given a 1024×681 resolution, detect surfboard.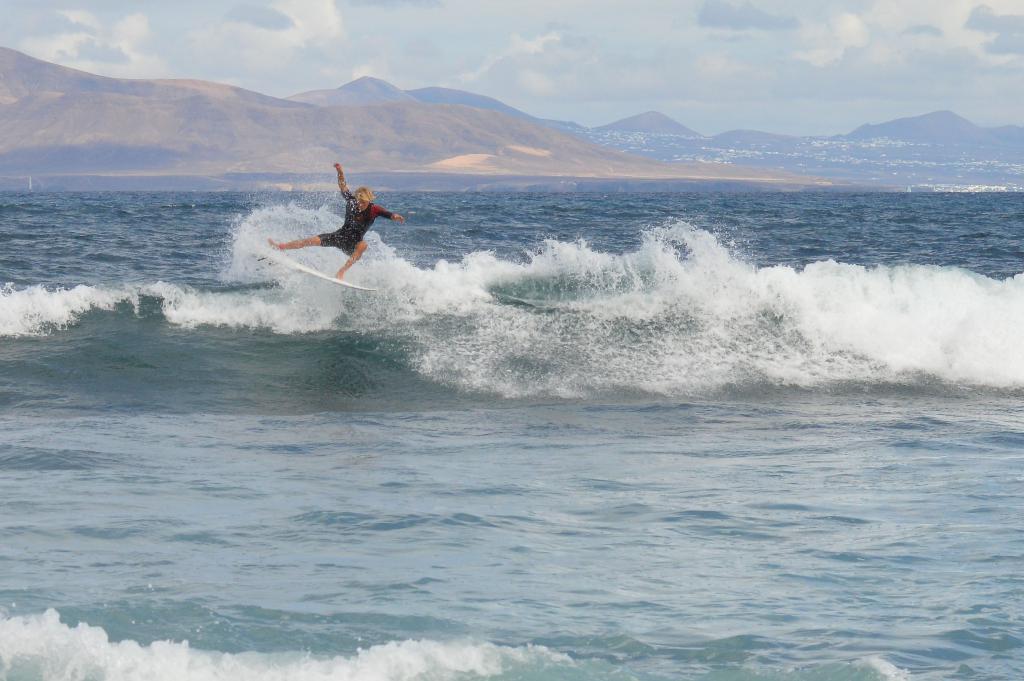
x1=255 y1=247 x2=378 y2=295.
